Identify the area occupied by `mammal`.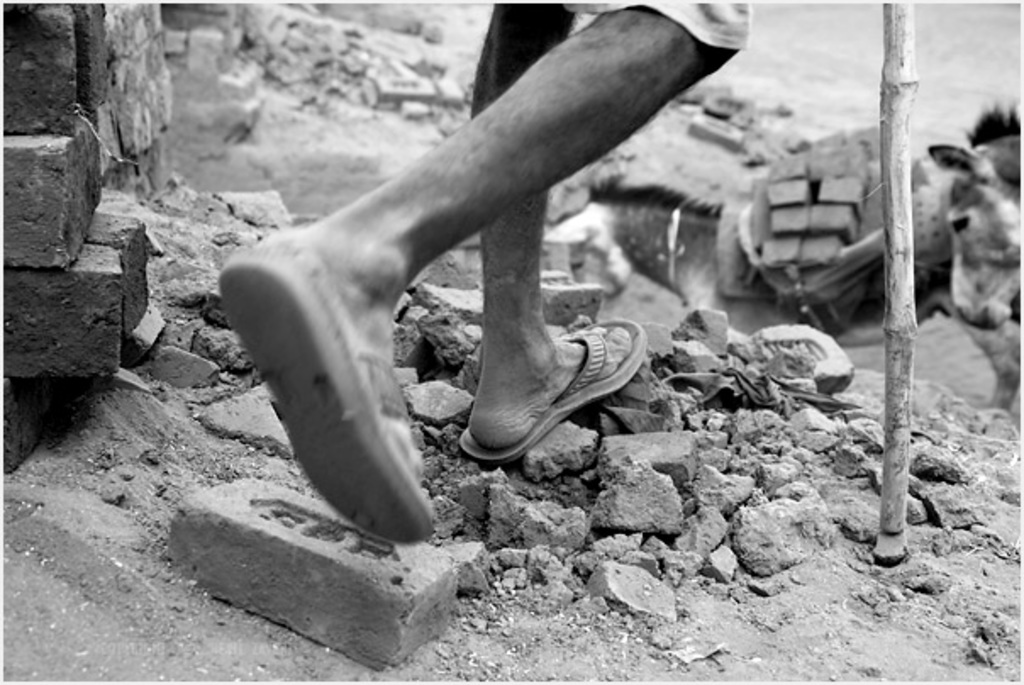
Area: 149:7:838:488.
